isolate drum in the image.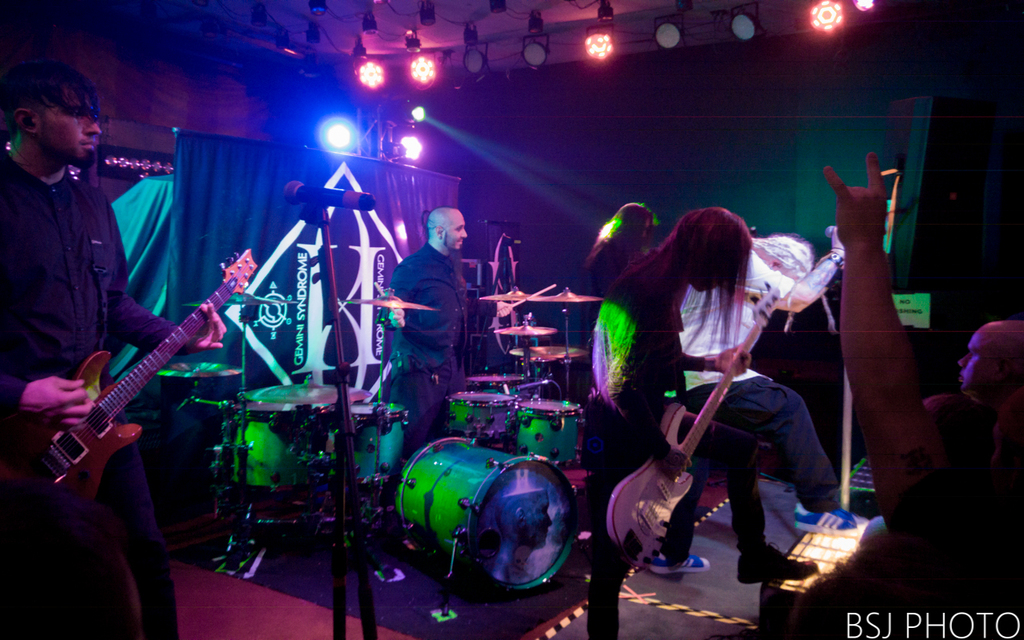
Isolated region: bbox=(223, 401, 323, 494).
